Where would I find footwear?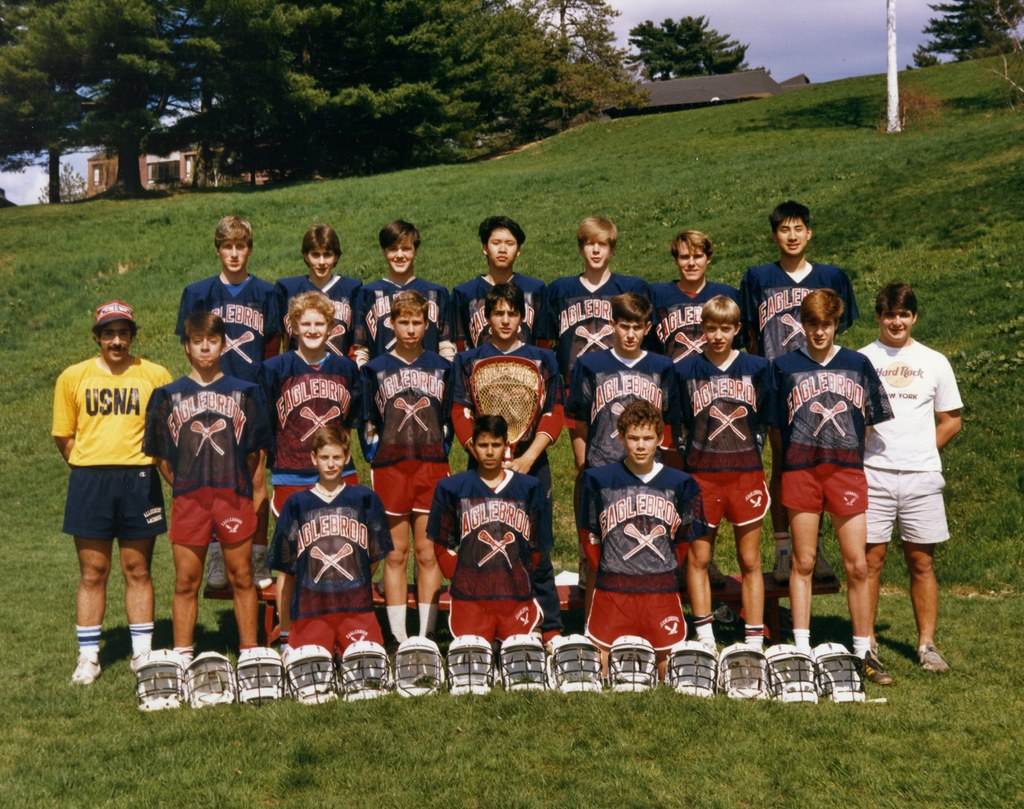
At BBox(859, 648, 892, 688).
